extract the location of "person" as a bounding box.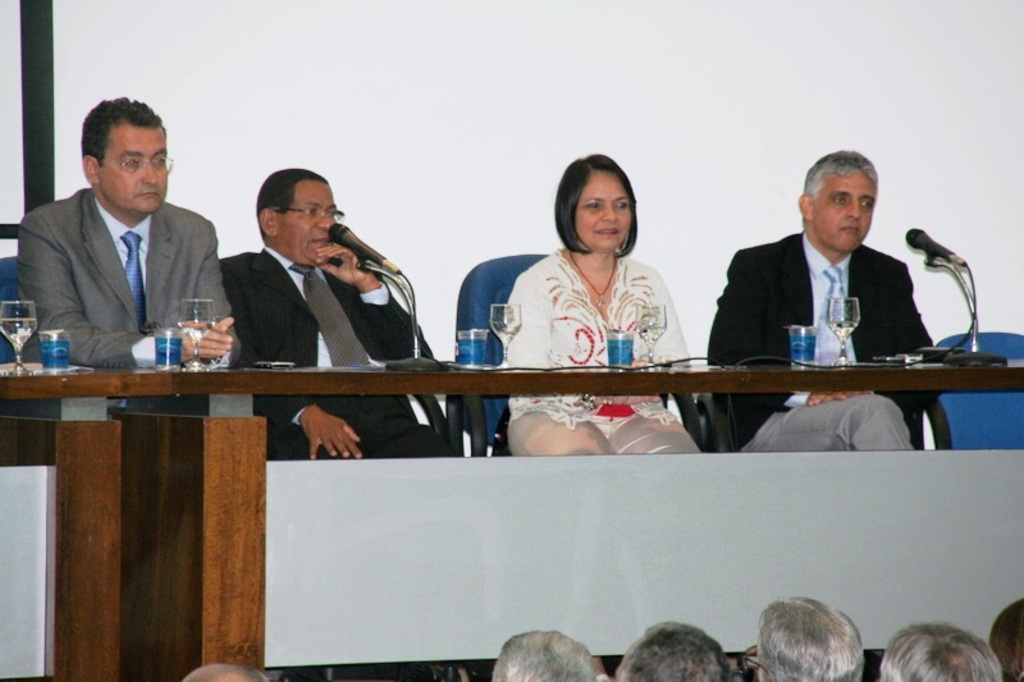
(left=13, top=92, right=242, bottom=415).
